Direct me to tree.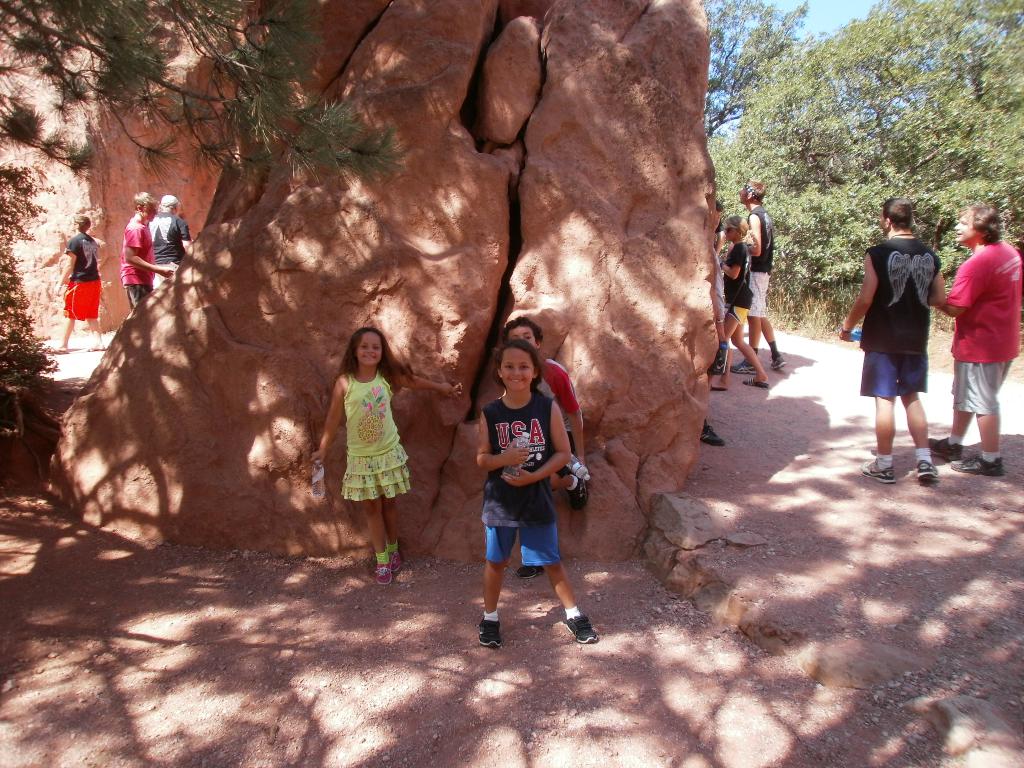
Direction: detection(691, 0, 817, 146).
